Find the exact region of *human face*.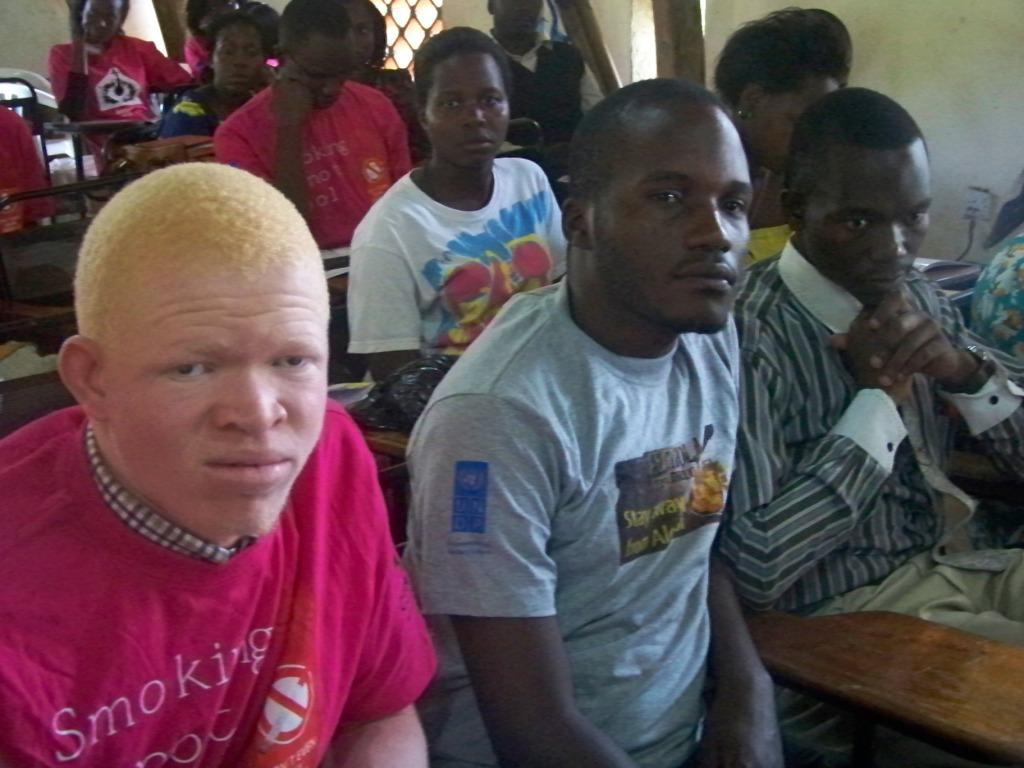
Exact region: rect(213, 28, 266, 93).
